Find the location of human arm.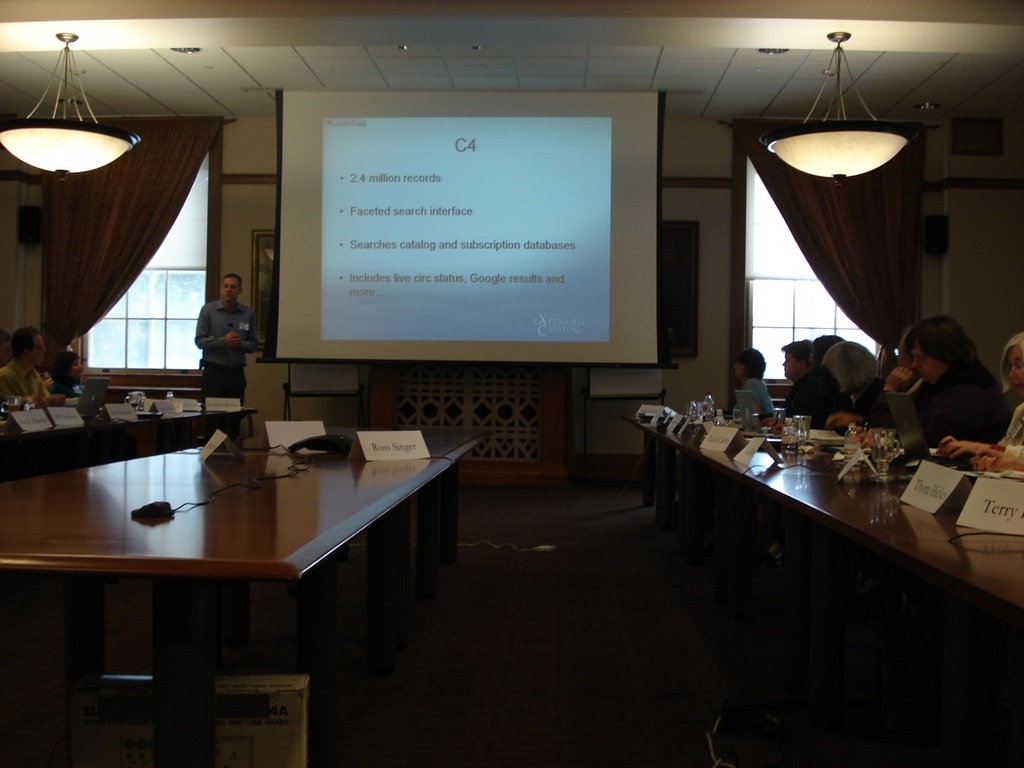
Location: select_region(932, 432, 1023, 474).
